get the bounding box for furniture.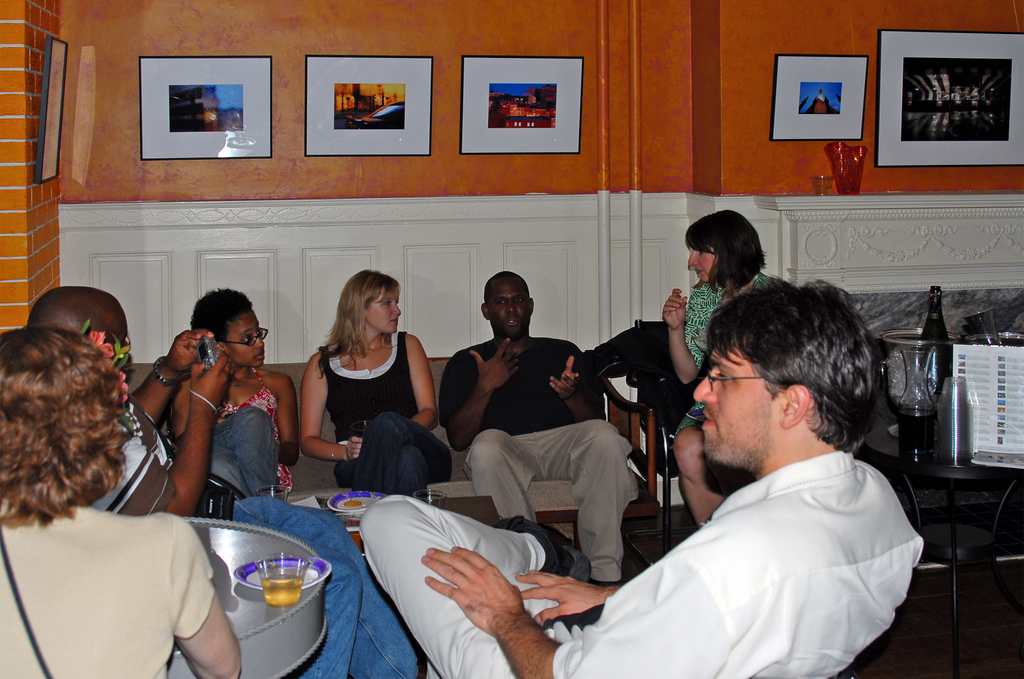
165, 517, 325, 678.
